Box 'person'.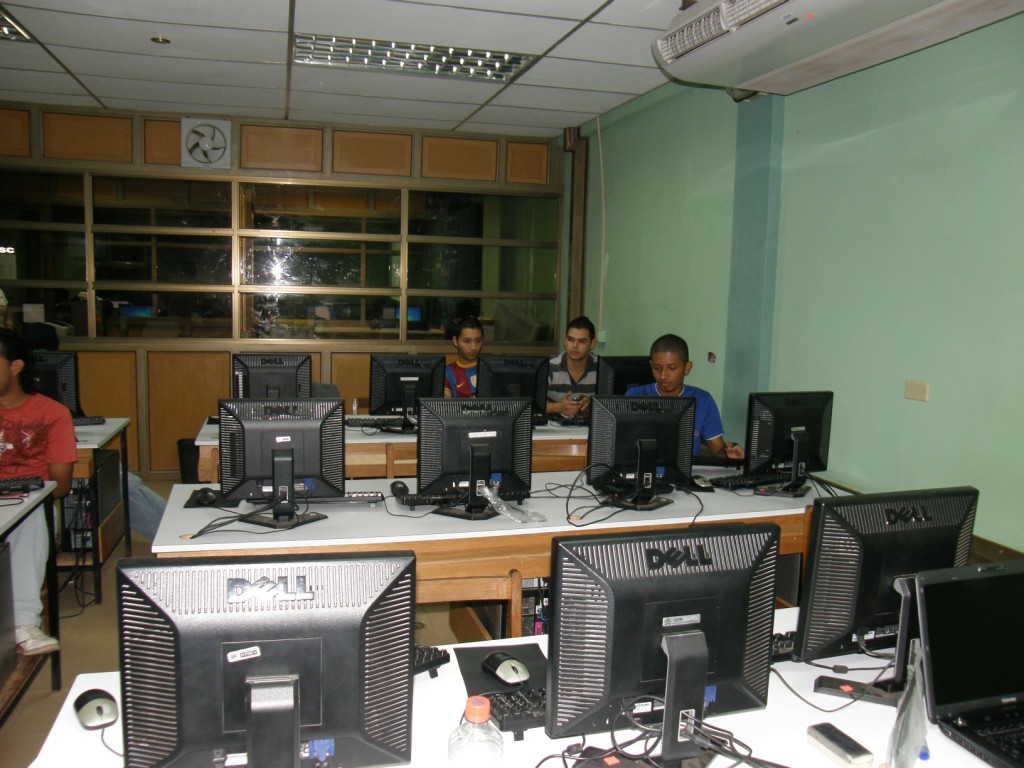
440 317 486 400.
